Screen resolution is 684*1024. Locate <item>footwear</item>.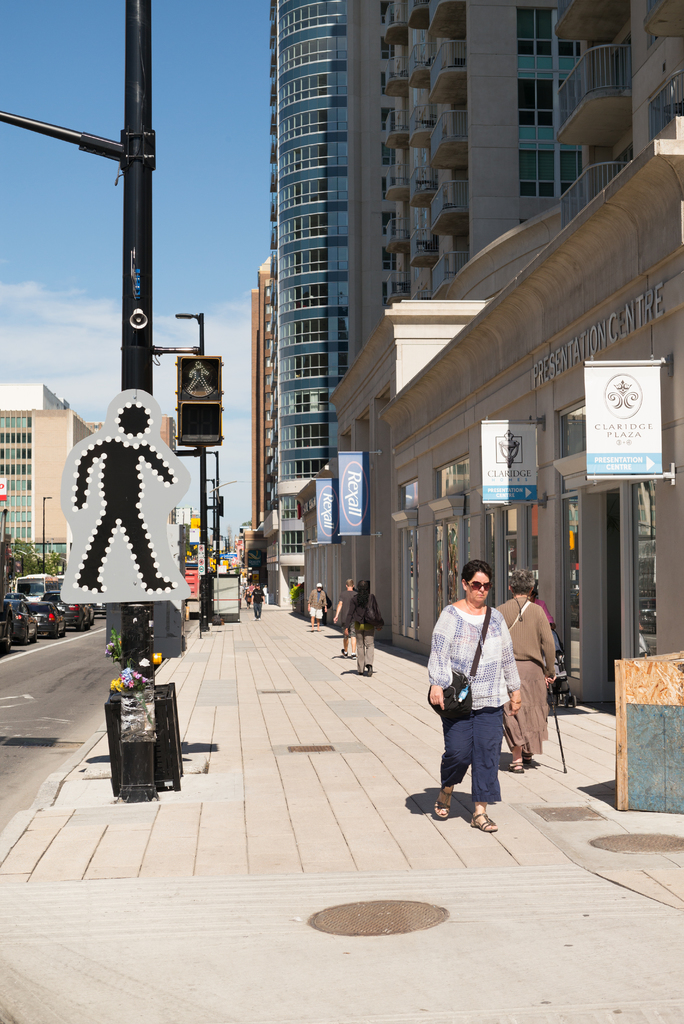
{"x1": 508, "y1": 749, "x2": 527, "y2": 777}.
